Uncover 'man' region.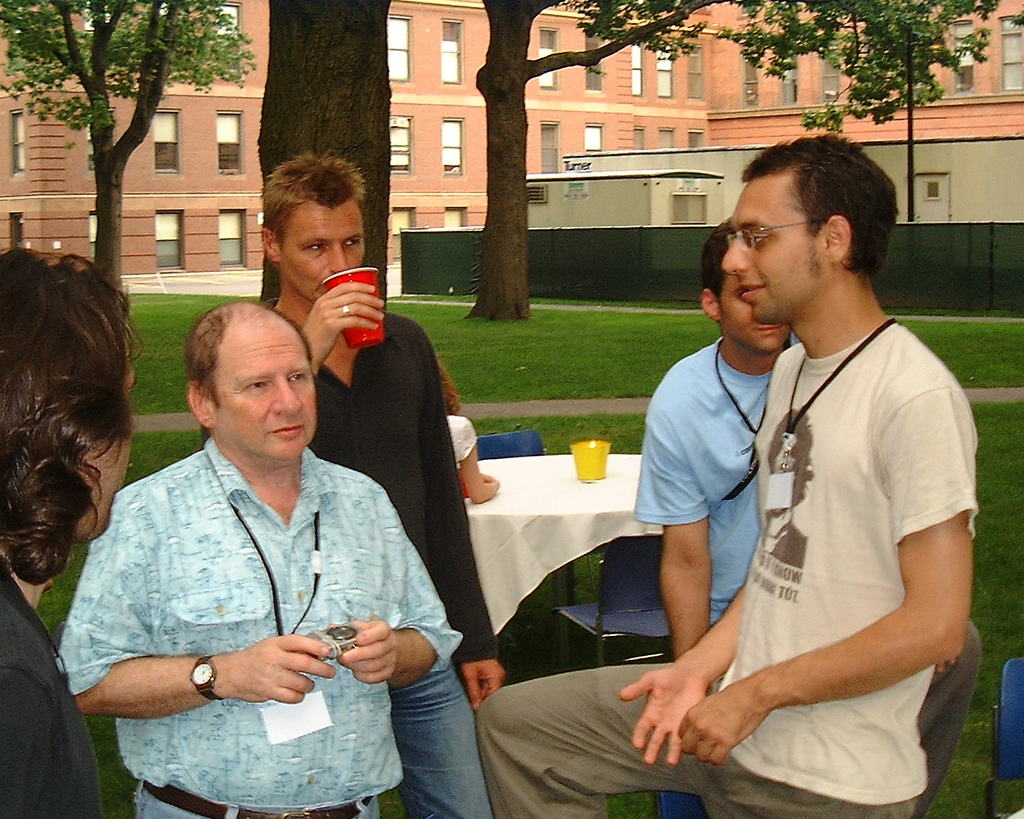
Uncovered: detection(634, 215, 986, 818).
